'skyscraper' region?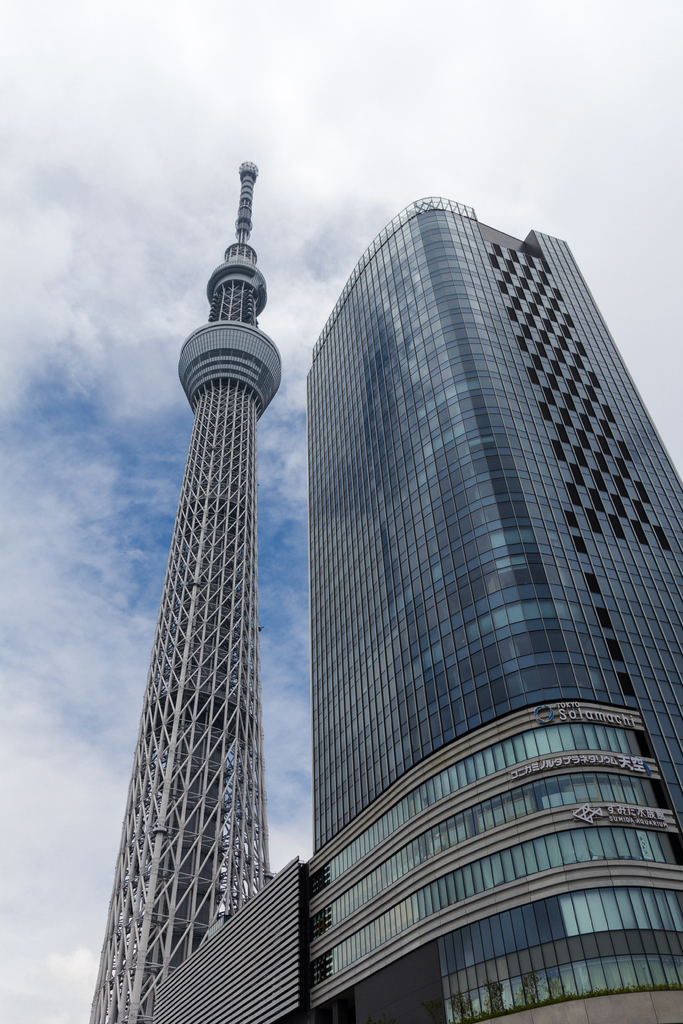
select_region(77, 145, 298, 1023)
